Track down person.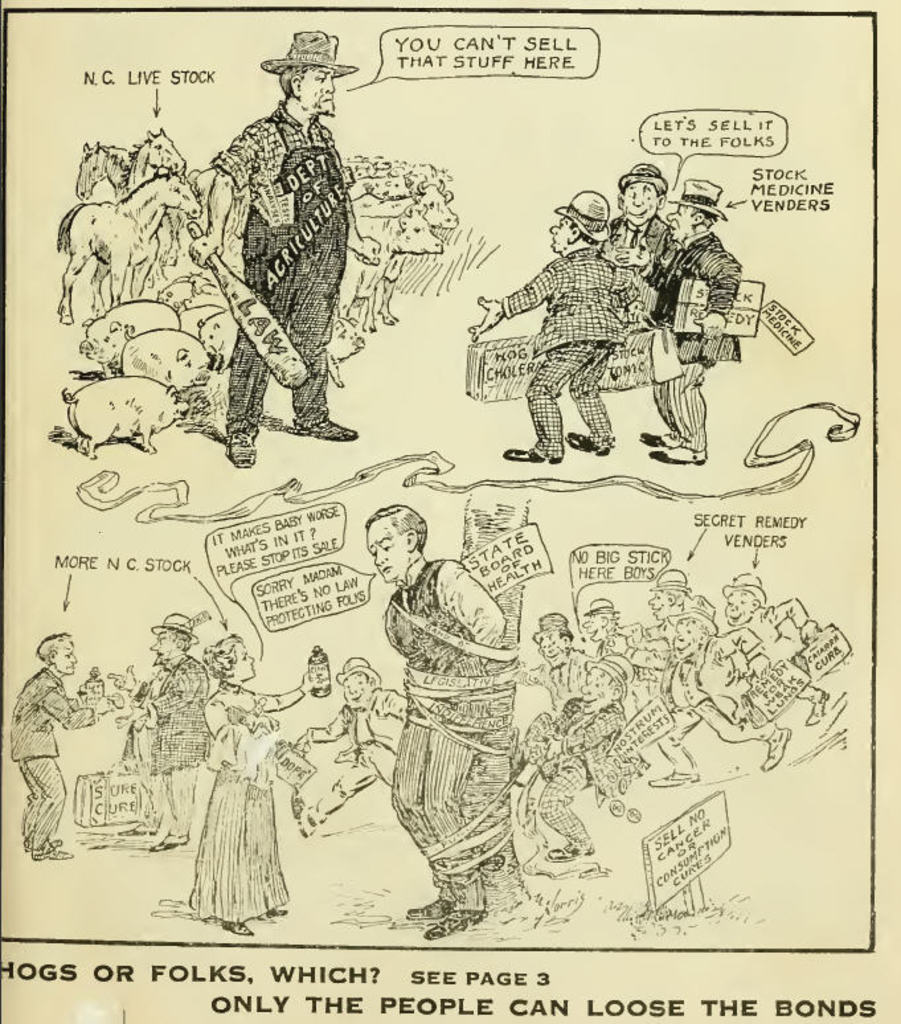
Tracked to region(363, 495, 535, 922).
